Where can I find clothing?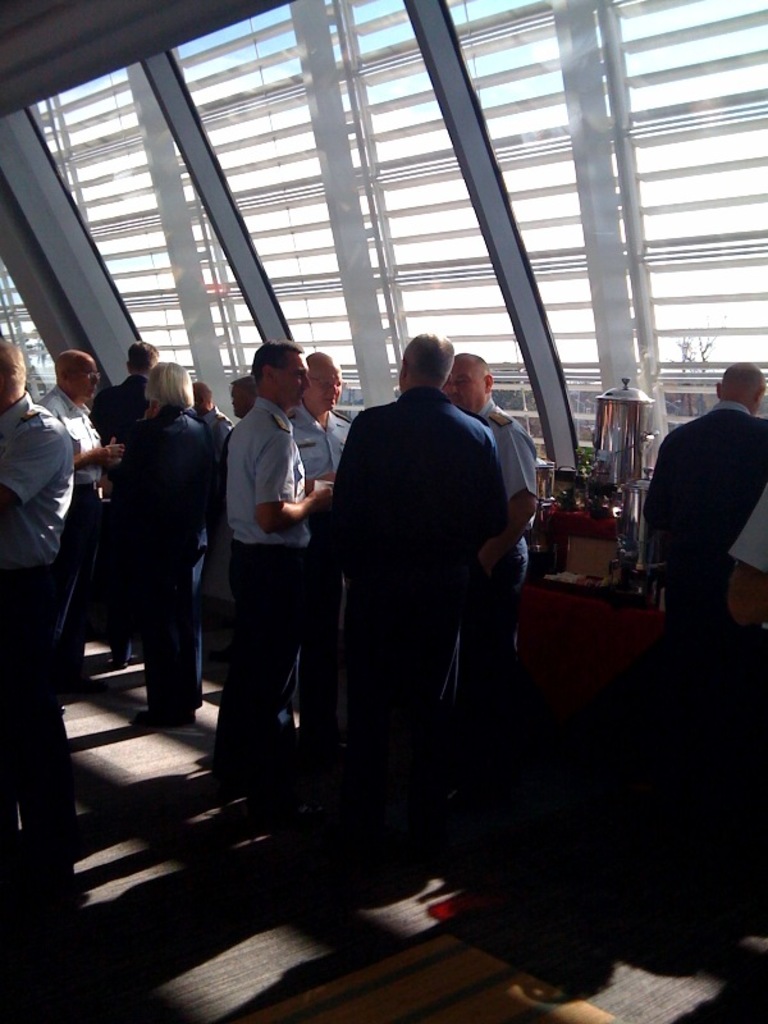
You can find it at [x1=323, y1=384, x2=521, y2=785].
